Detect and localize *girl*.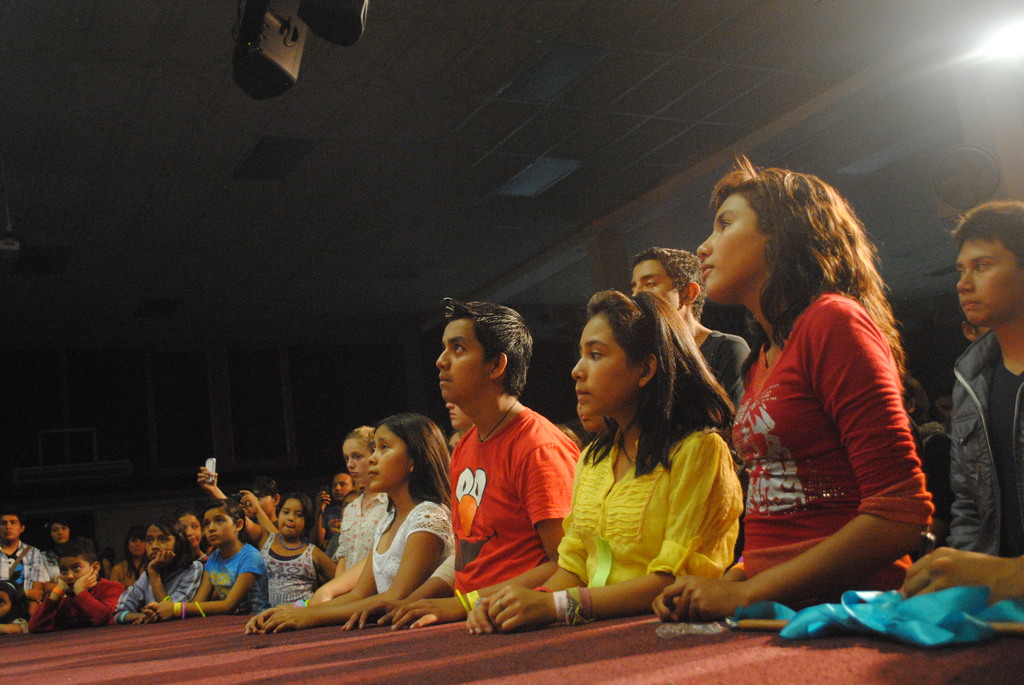
Localized at (0,579,30,634).
